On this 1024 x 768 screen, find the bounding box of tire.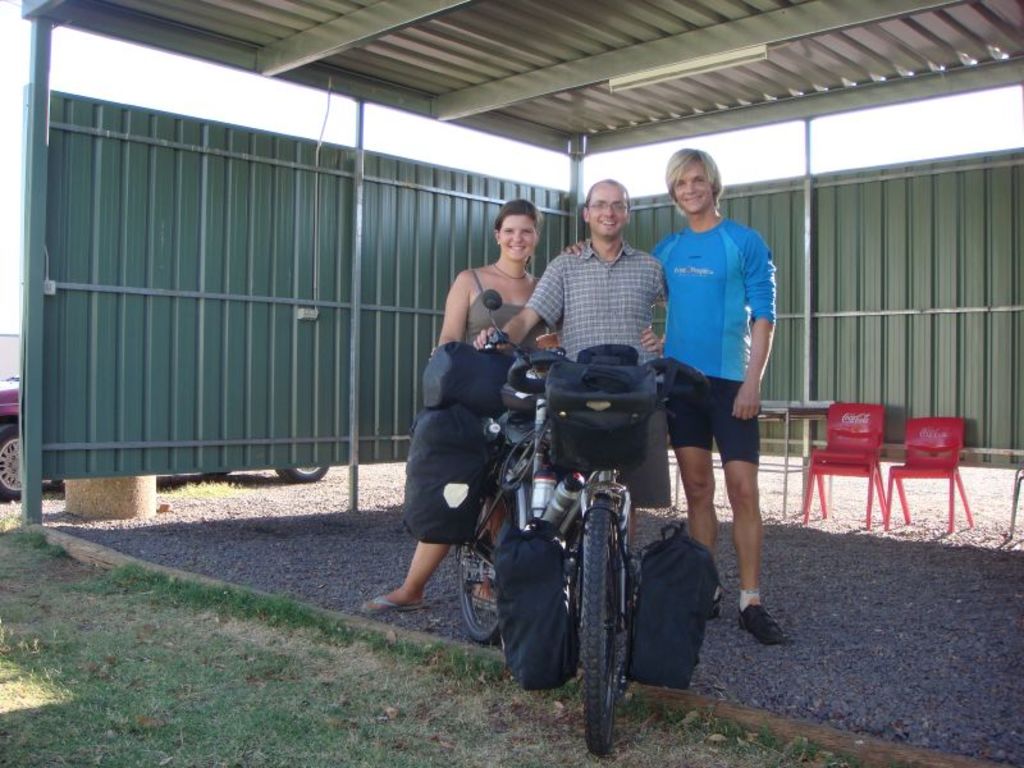
Bounding box: (460, 466, 516, 641).
